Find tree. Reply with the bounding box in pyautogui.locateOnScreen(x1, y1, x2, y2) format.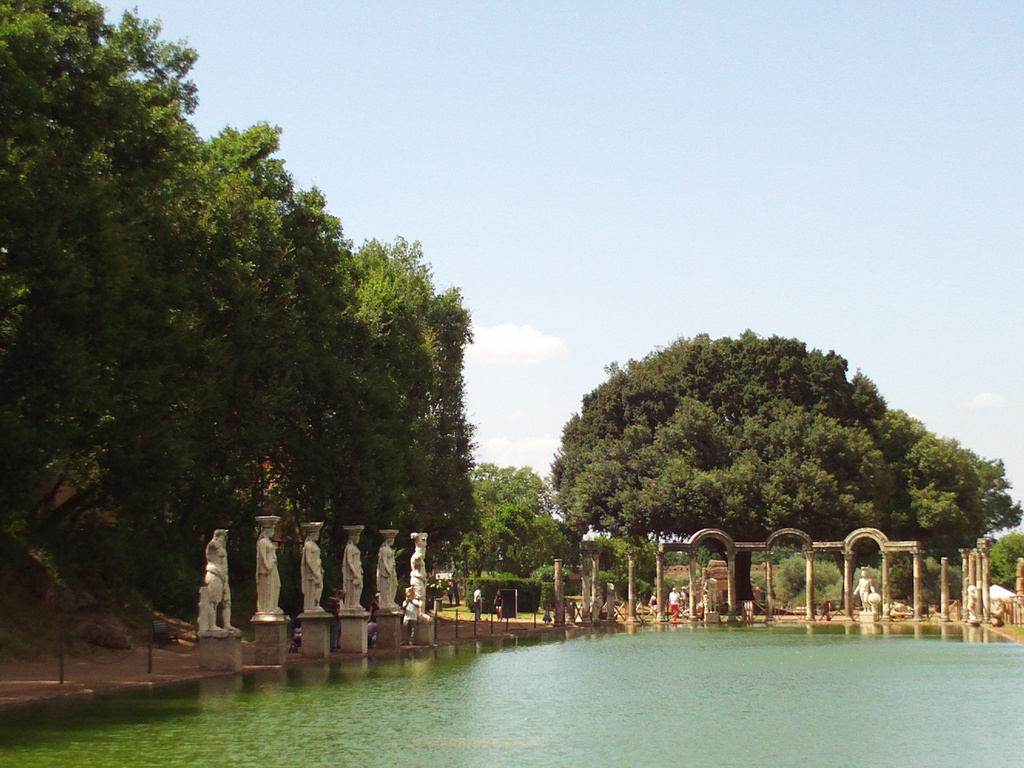
pyautogui.locateOnScreen(974, 500, 1019, 604).
